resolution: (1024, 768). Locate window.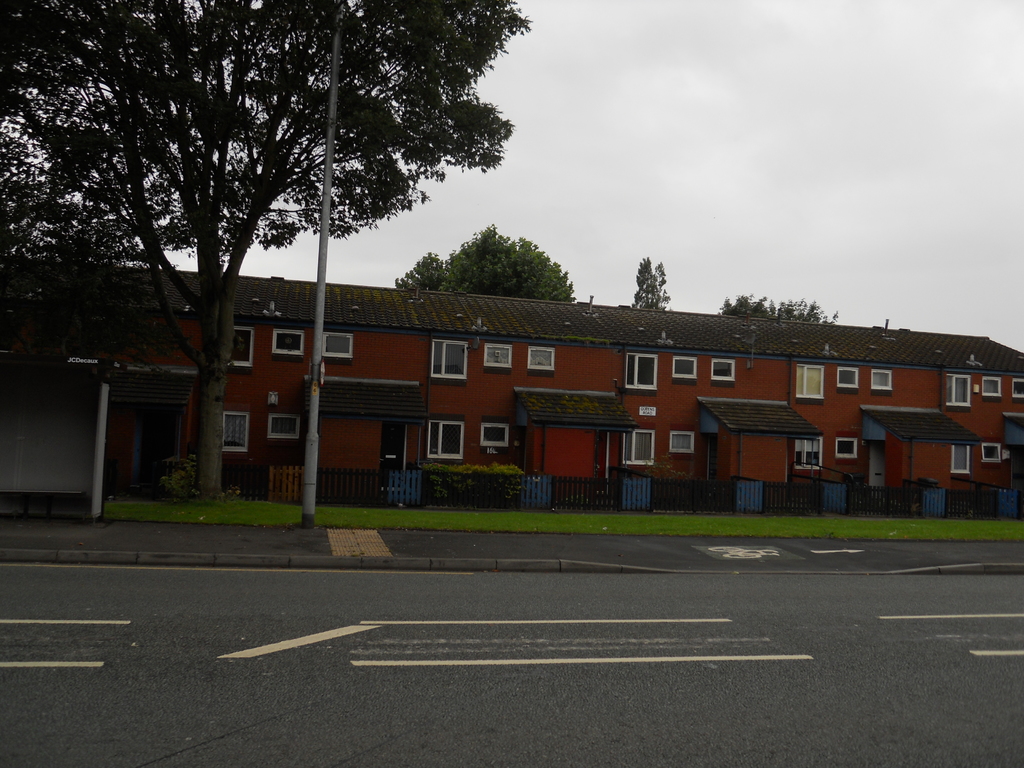
bbox=[674, 357, 697, 377].
